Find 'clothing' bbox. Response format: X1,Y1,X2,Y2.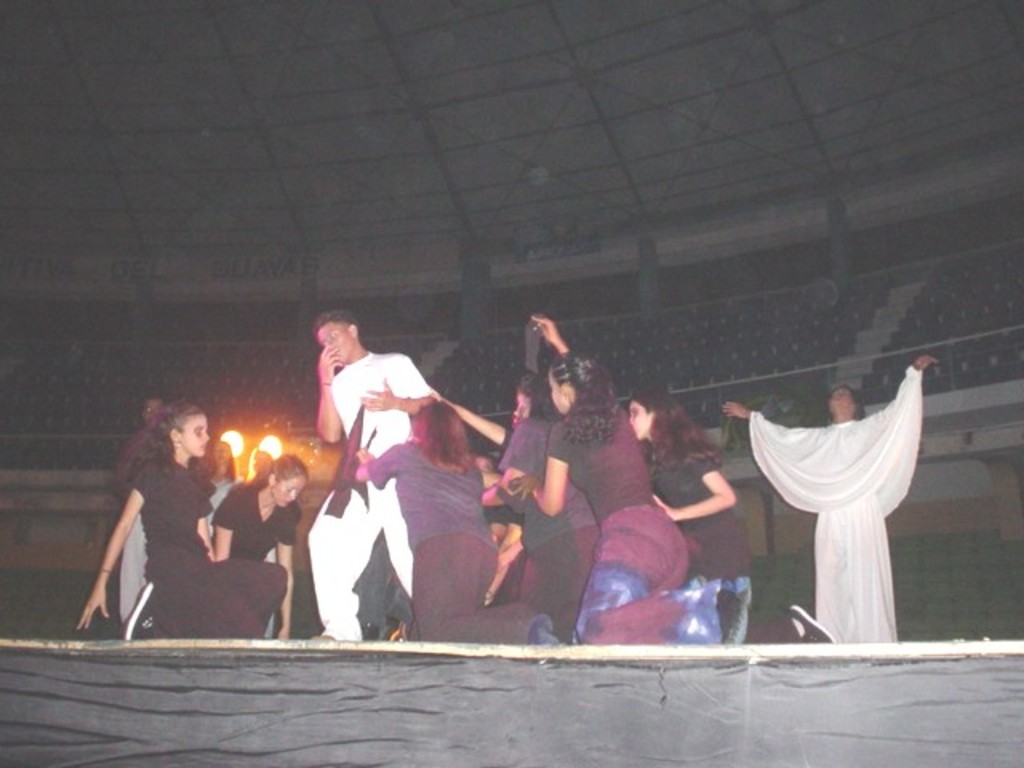
206,464,254,542.
